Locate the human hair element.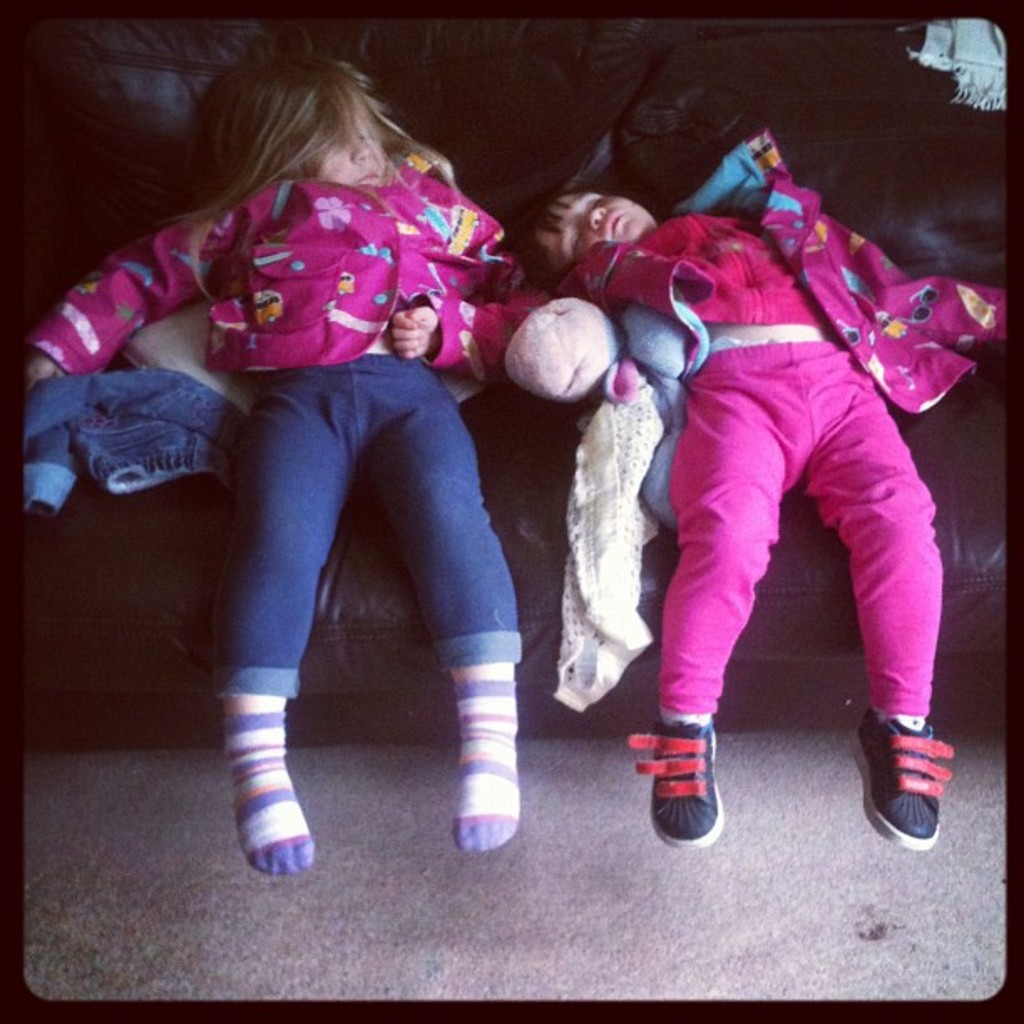
Element bbox: pyautogui.locateOnScreen(154, 40, 452, 219).
